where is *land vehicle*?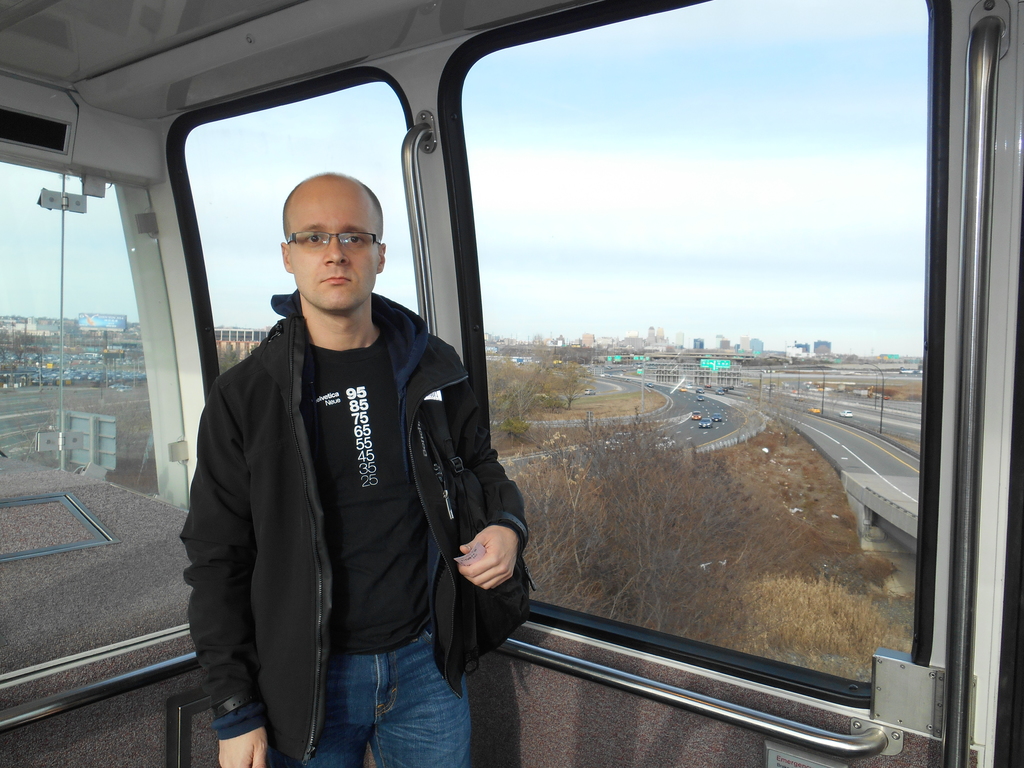
bbox(606, 372, 614, 380).
